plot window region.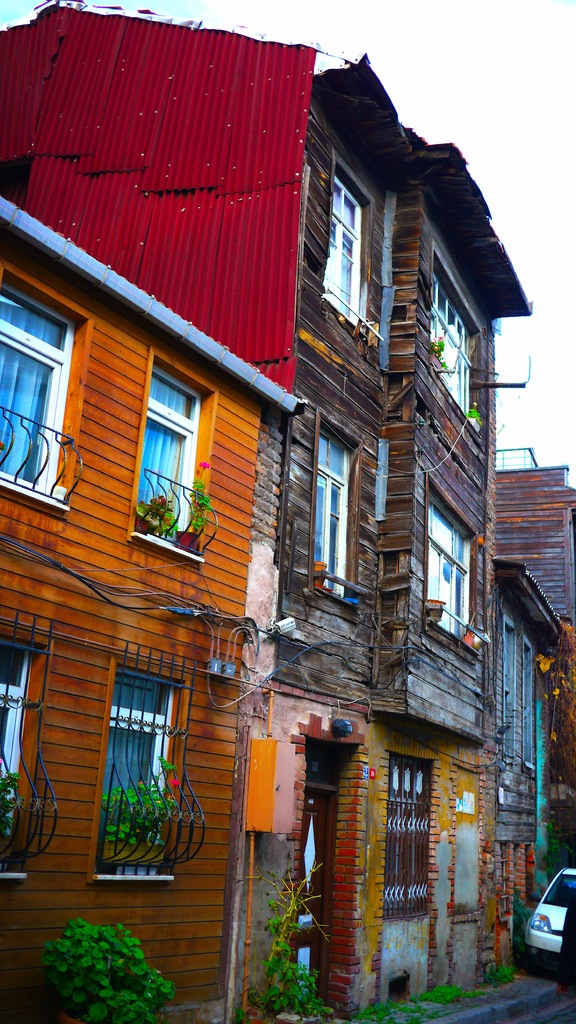
Plotted at 97:669:184:868.
